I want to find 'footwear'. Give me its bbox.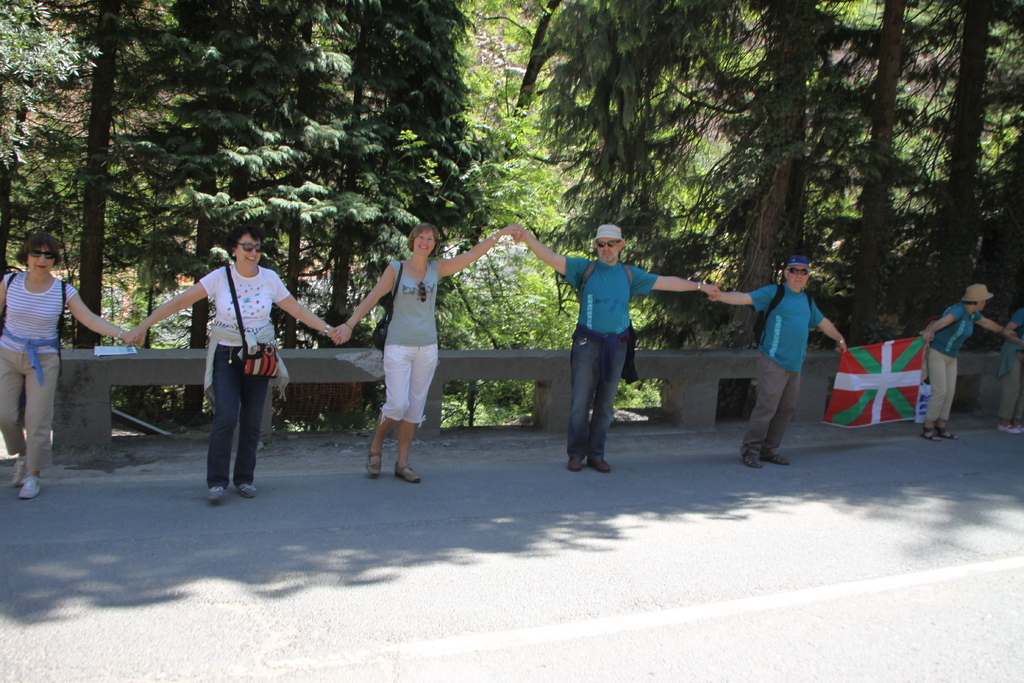
{"x1": 235, "y1": 481, "x2": 259, "y2": 499}.
